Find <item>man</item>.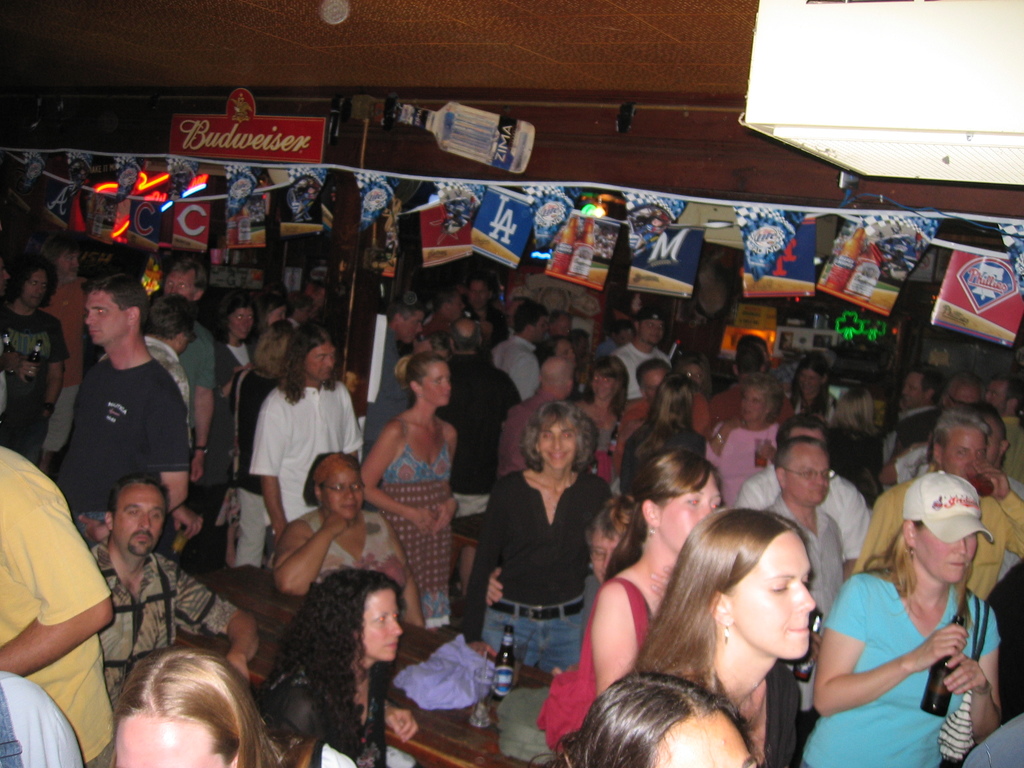
(148, 260, 217, 479).
